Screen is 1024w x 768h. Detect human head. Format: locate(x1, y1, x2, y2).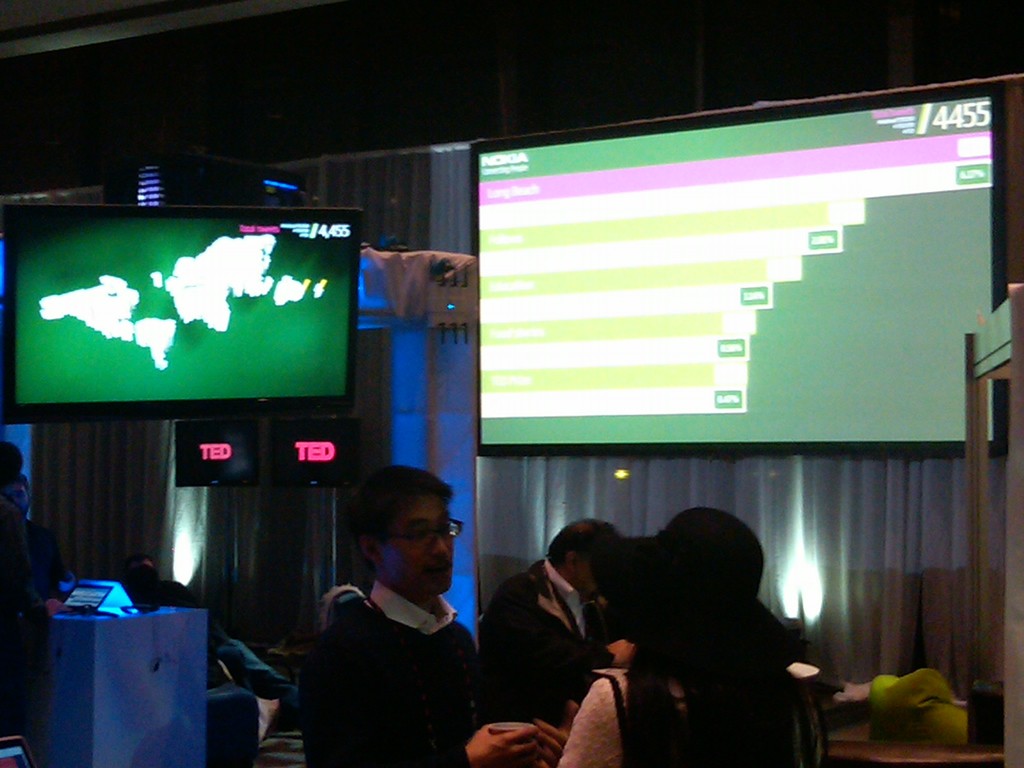
locate(342, 479, 452, 594).
